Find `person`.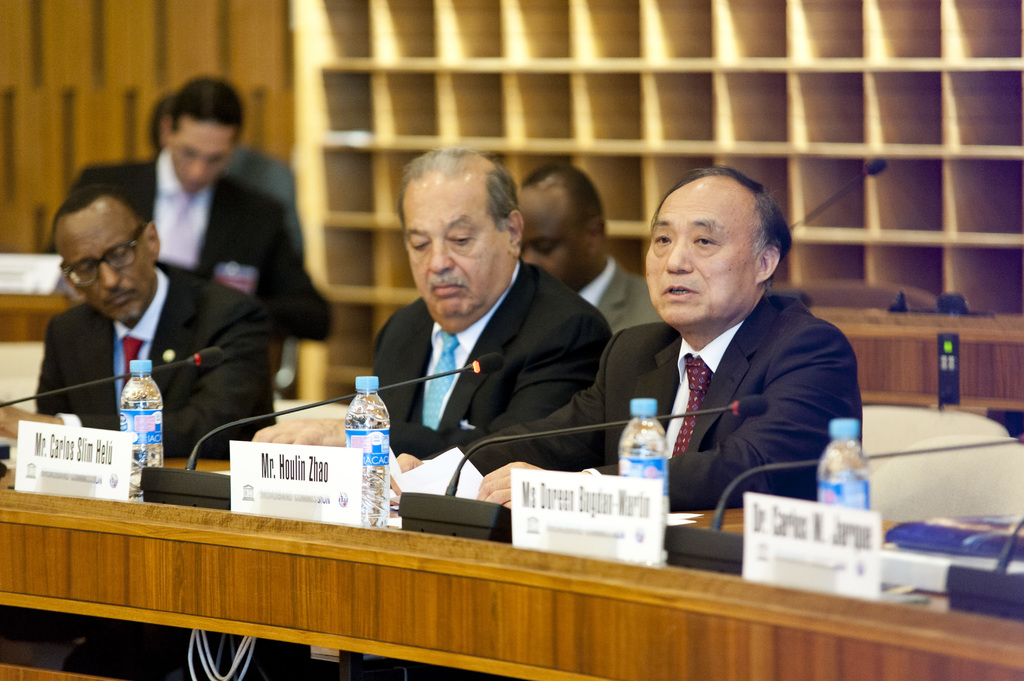
(395,167,860,507).
